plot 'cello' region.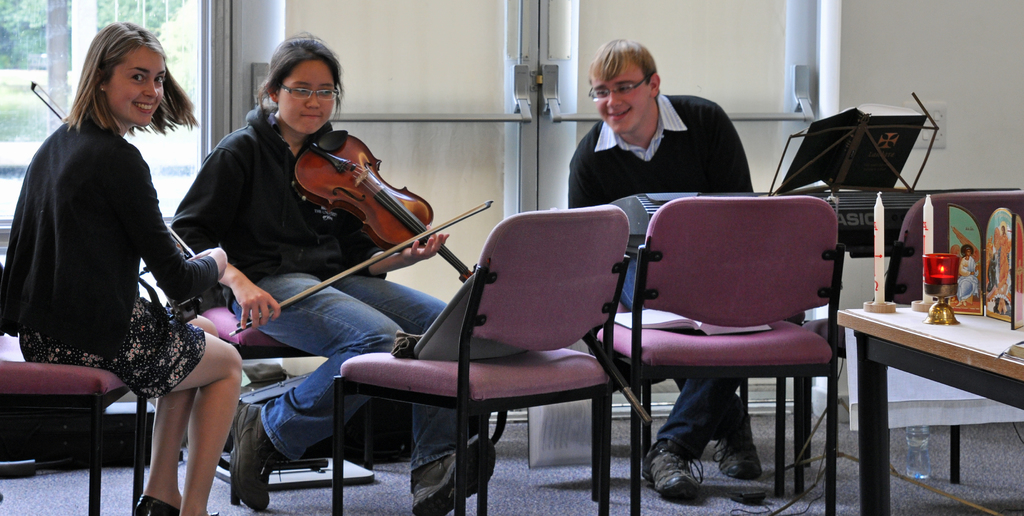
Plotted at 28,75,243,337.
